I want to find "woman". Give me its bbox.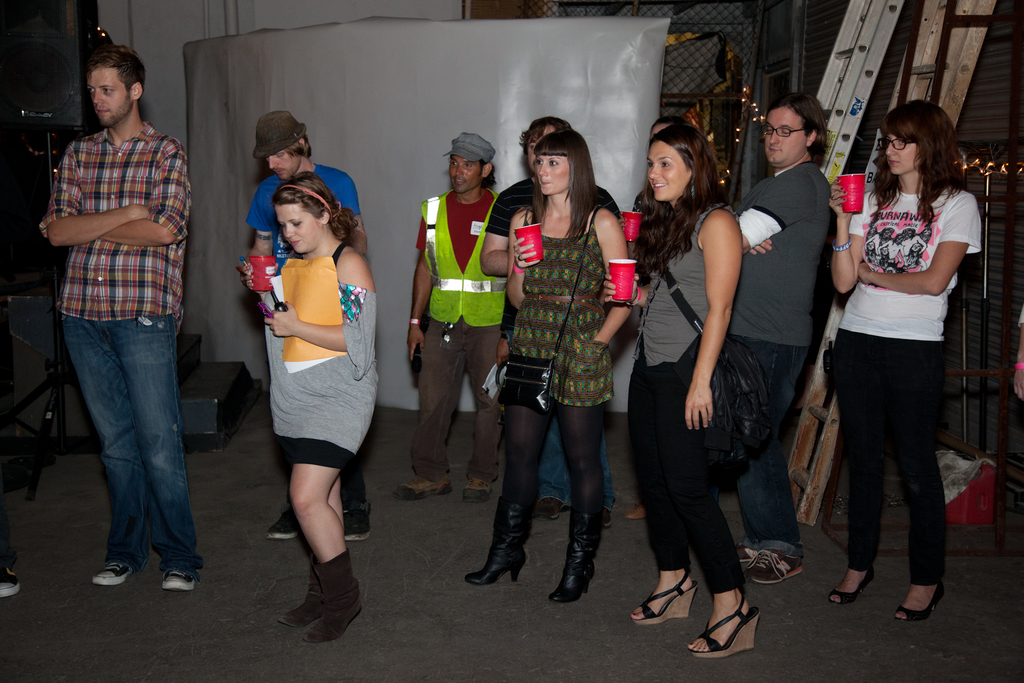
locate(239, 168, 374, 646).
